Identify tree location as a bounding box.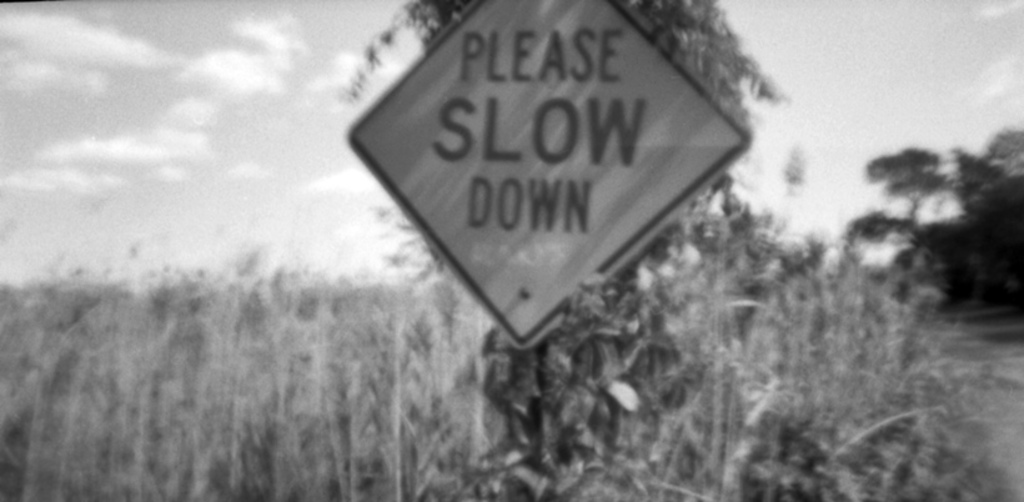
BBox(848, 126, 999, 265).
